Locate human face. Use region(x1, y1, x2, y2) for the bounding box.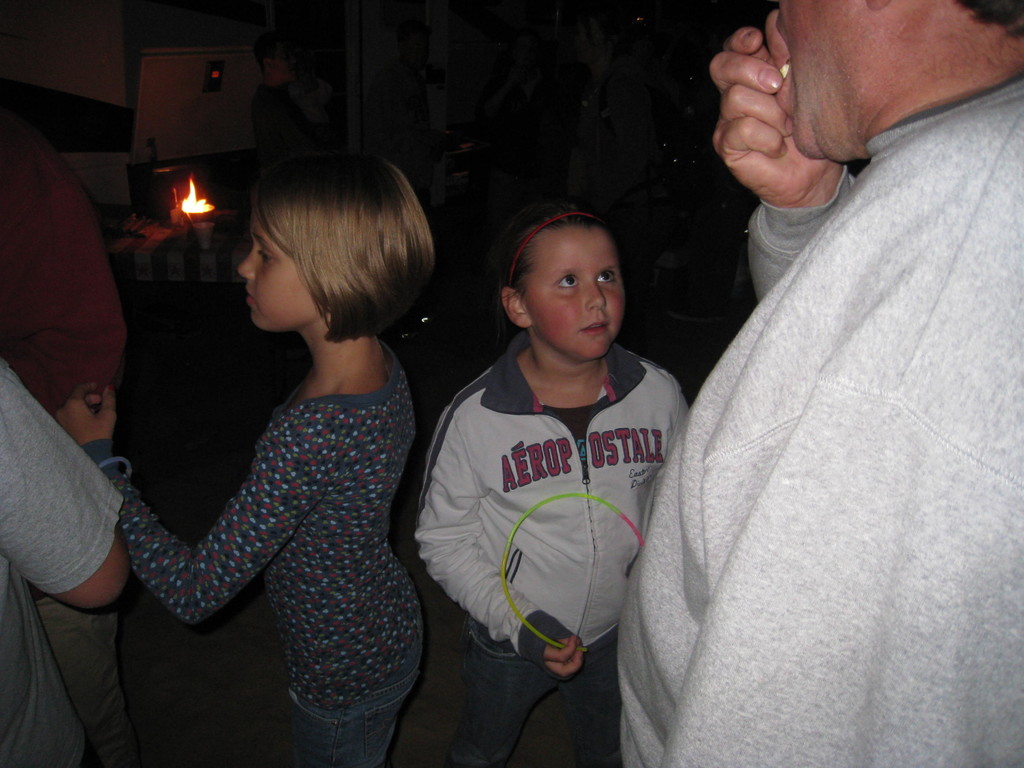
region(241, 216, 319, 328).
